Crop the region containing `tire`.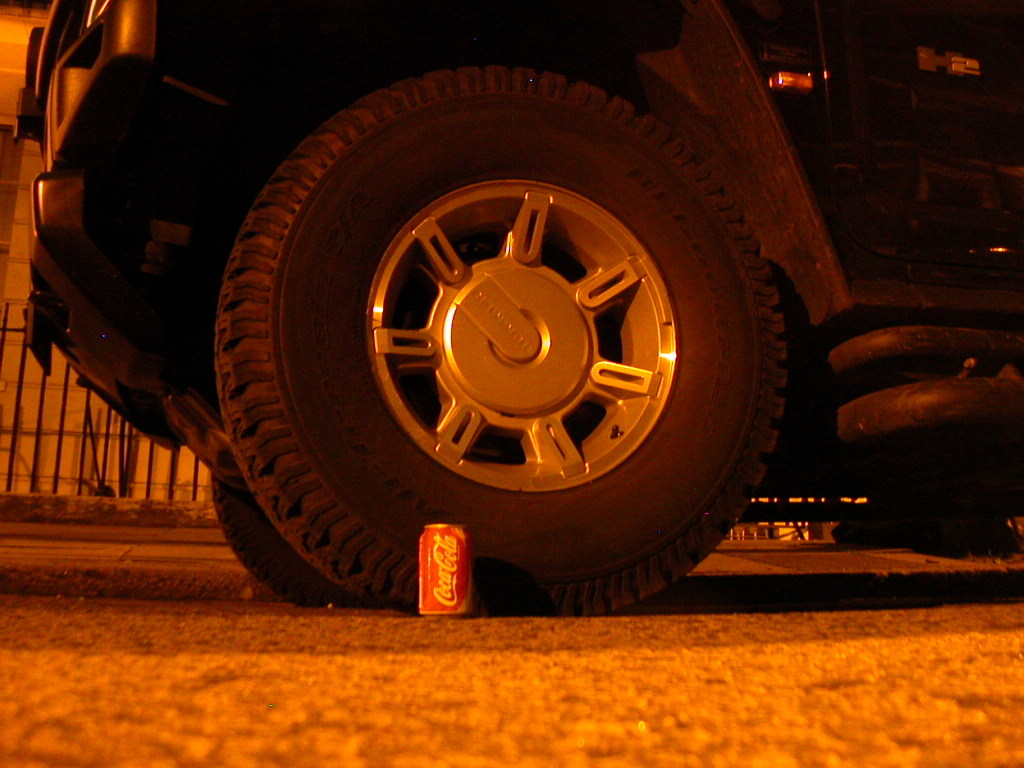
Crop region: 211 65 794 621.
